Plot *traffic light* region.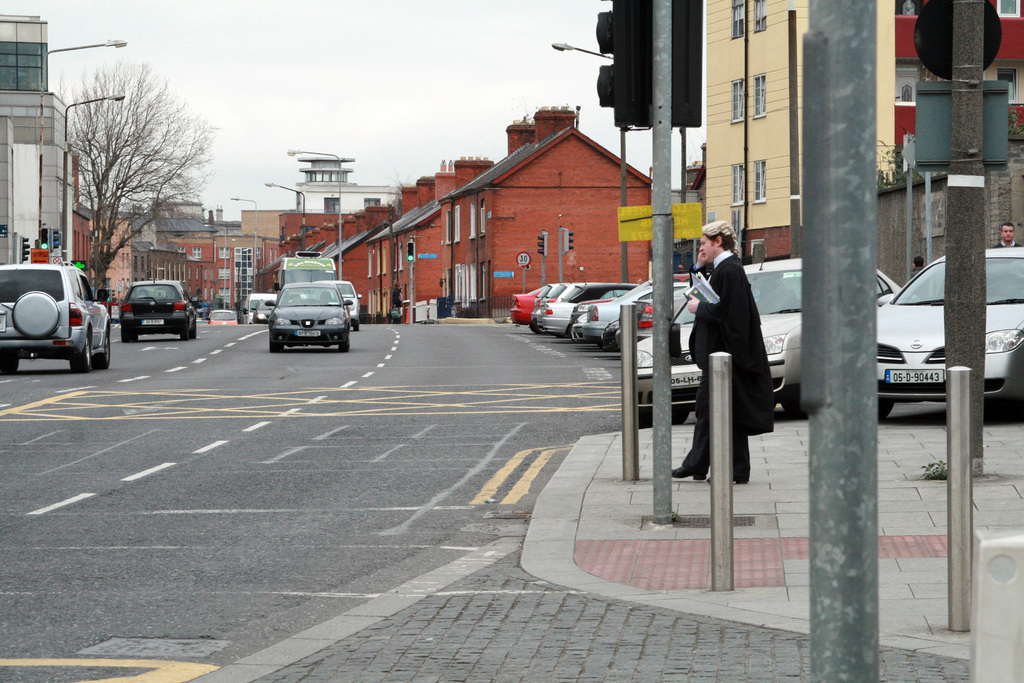
Plotted at 564/227/576/253.
